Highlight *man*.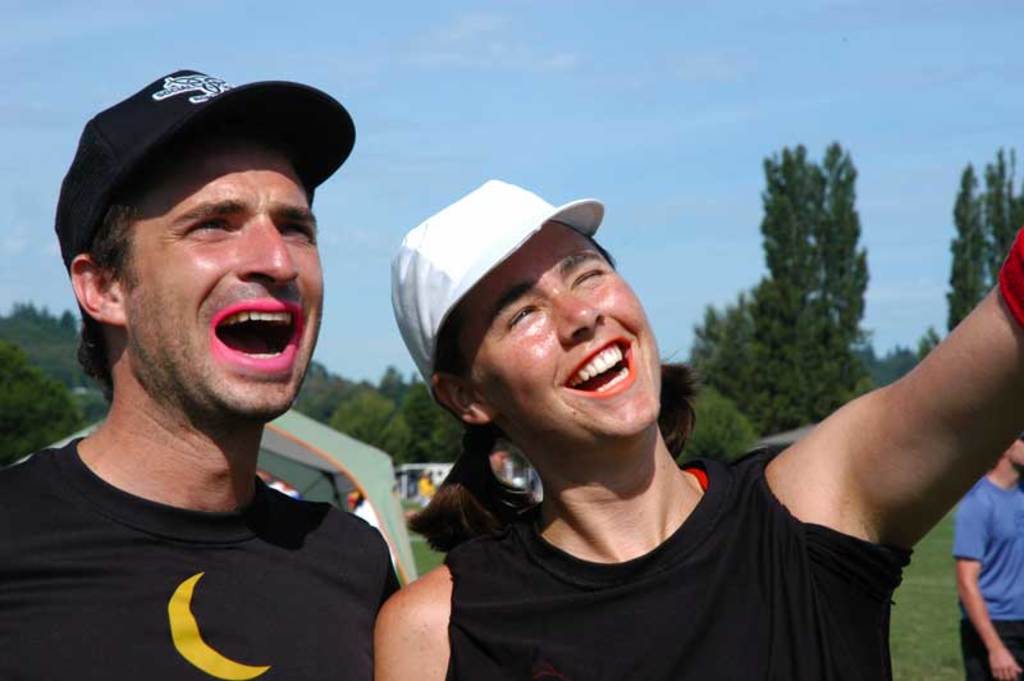
Highlighted region: {"x1": 946, "y1": 431, "x2": 1023, "y2": 676}.
